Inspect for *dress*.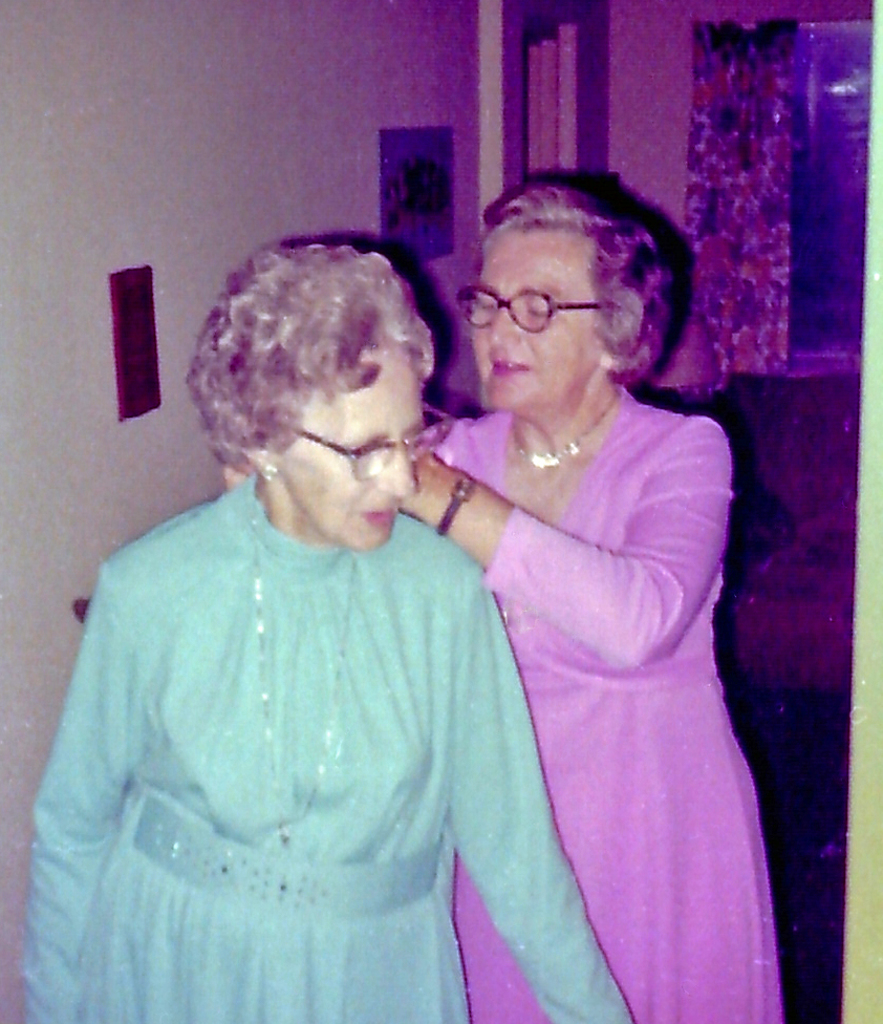
Inspection: x1=422, y1=383, x2=781, y2=1023.
